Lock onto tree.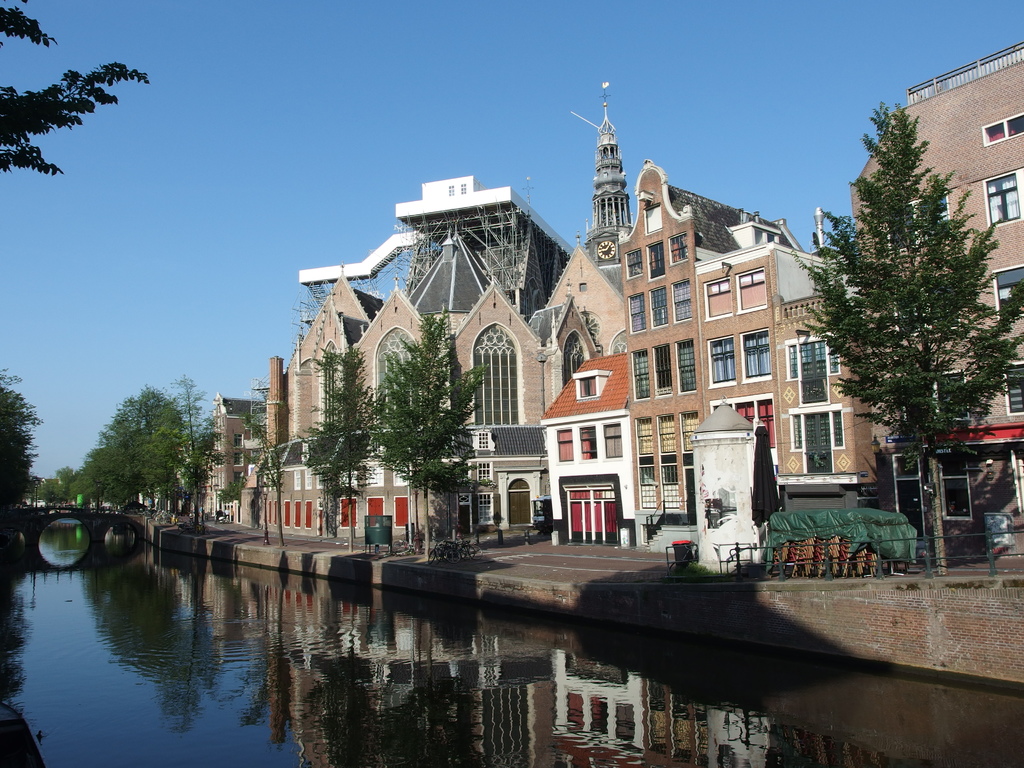
Locked: pyautogui.locateOnScreen(362, 305, 492, 558).
